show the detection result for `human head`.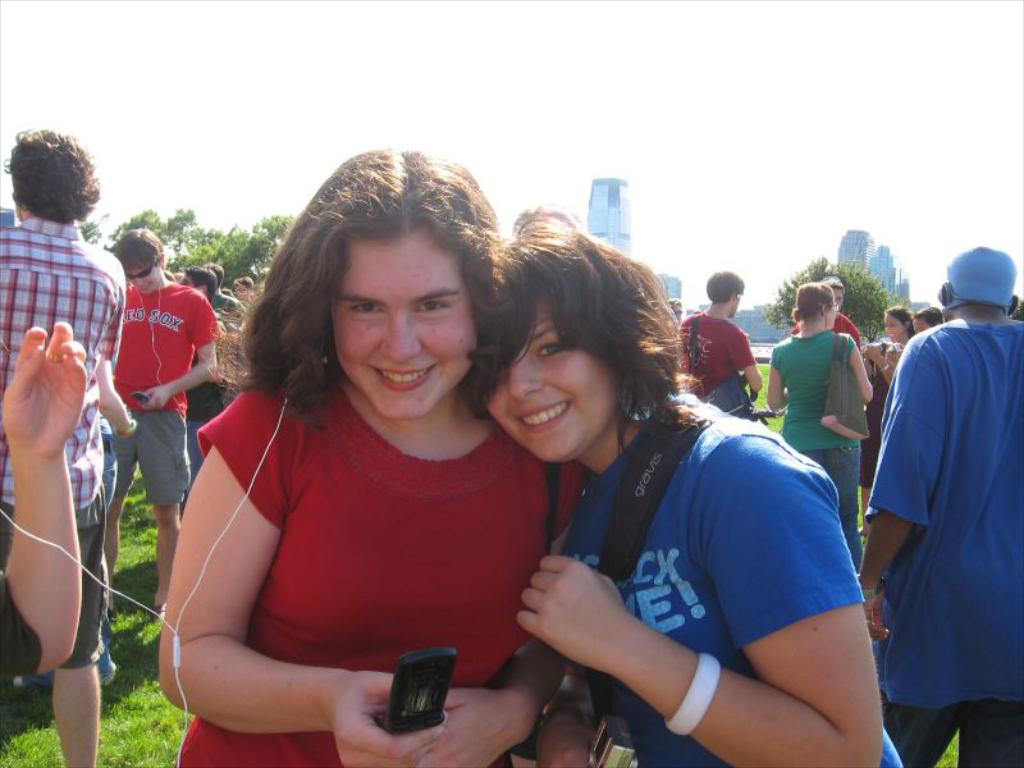
detection(911, 307, 941, 330).
